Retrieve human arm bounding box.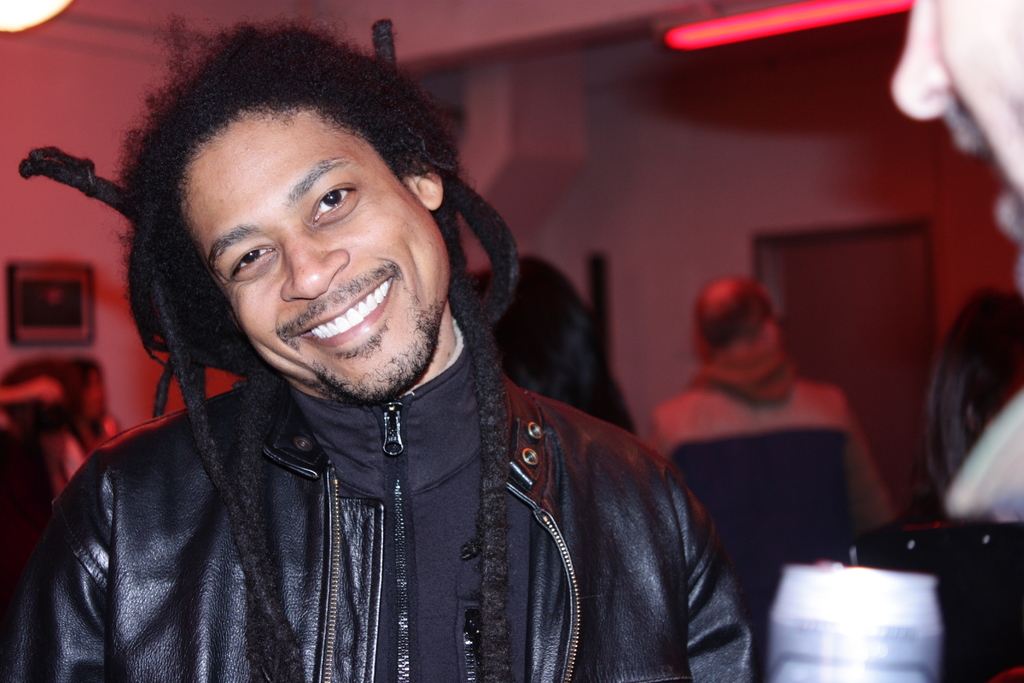
Bounding box: box=[838, 389, 880, 532].
